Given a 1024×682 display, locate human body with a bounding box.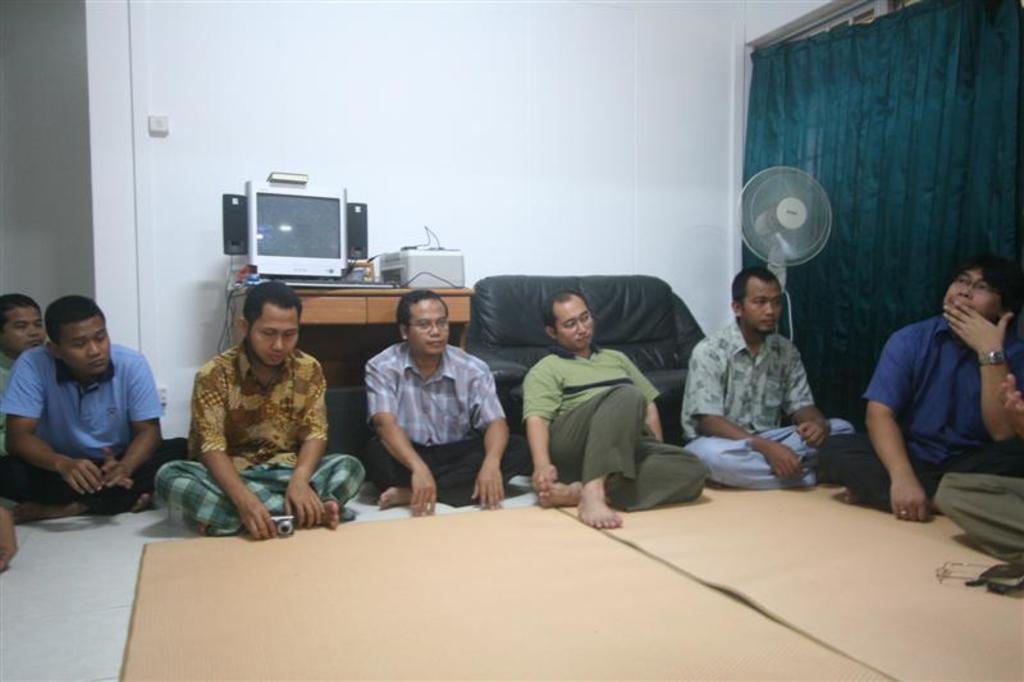
Located: [817, 302, 1023, 526].
